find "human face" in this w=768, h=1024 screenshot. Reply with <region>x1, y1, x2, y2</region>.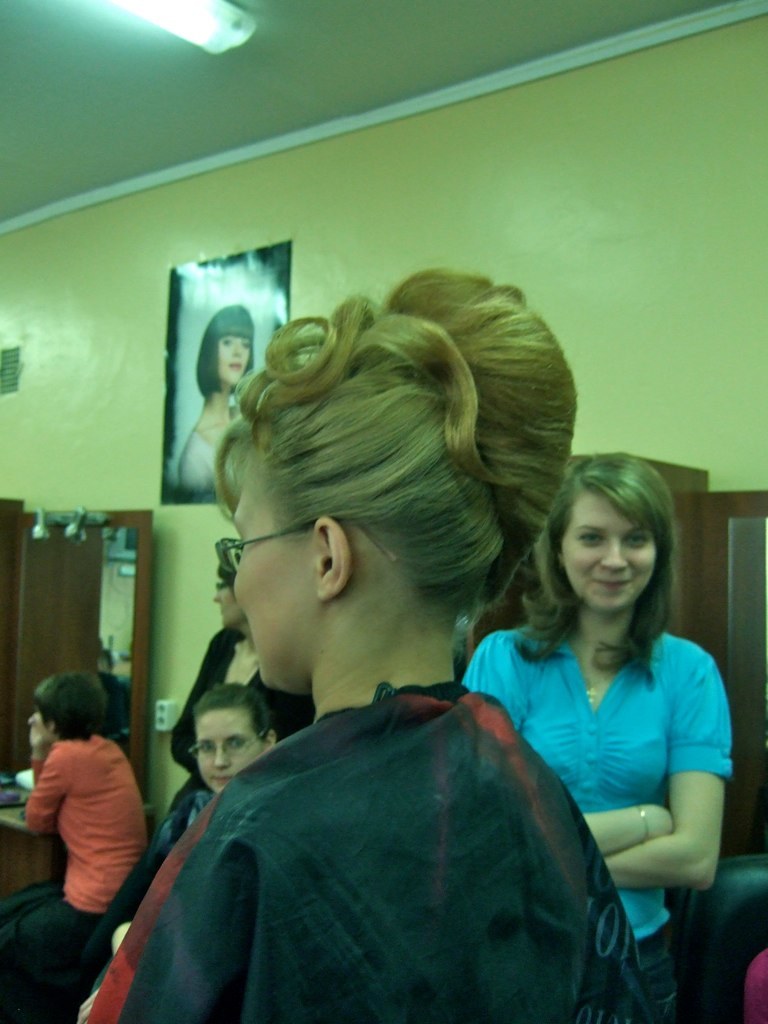
<region>566, 491, 656, 612</region>.
